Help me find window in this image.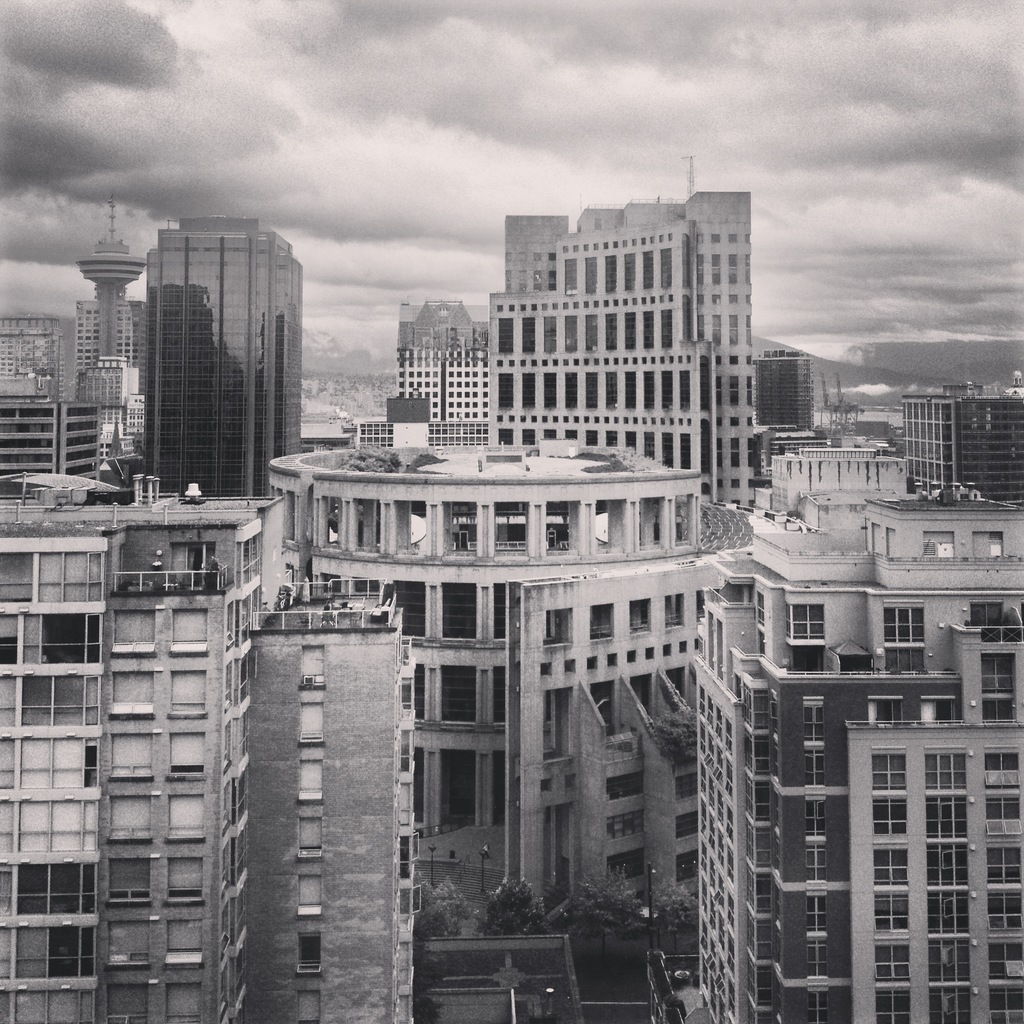
Found it: x1=60 y1=542 x2=122 y2=622.
